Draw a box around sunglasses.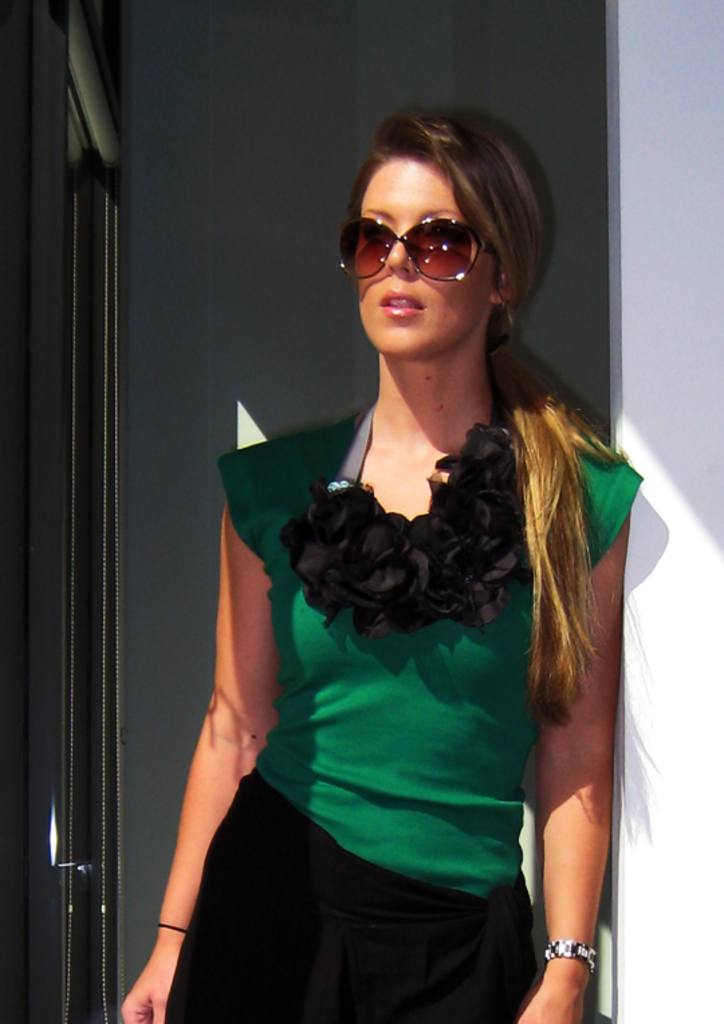
Rect(334, 217, 488, 284).
